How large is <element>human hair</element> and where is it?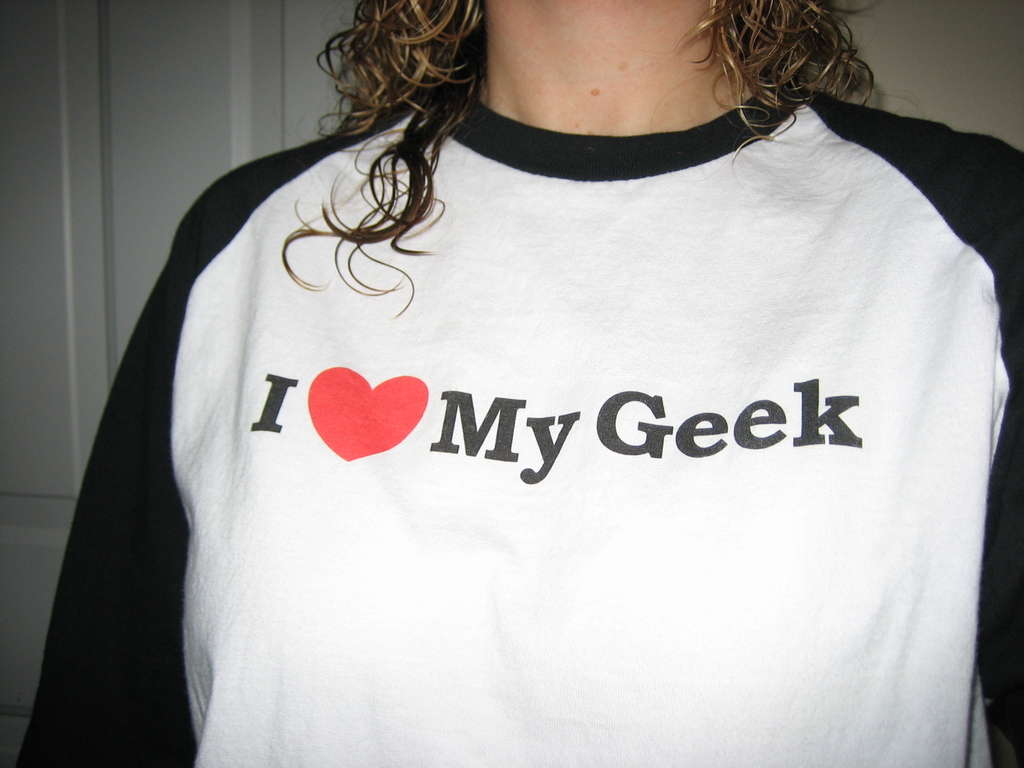
Bounding box: <region>691, 0, 876, 137</region>.
